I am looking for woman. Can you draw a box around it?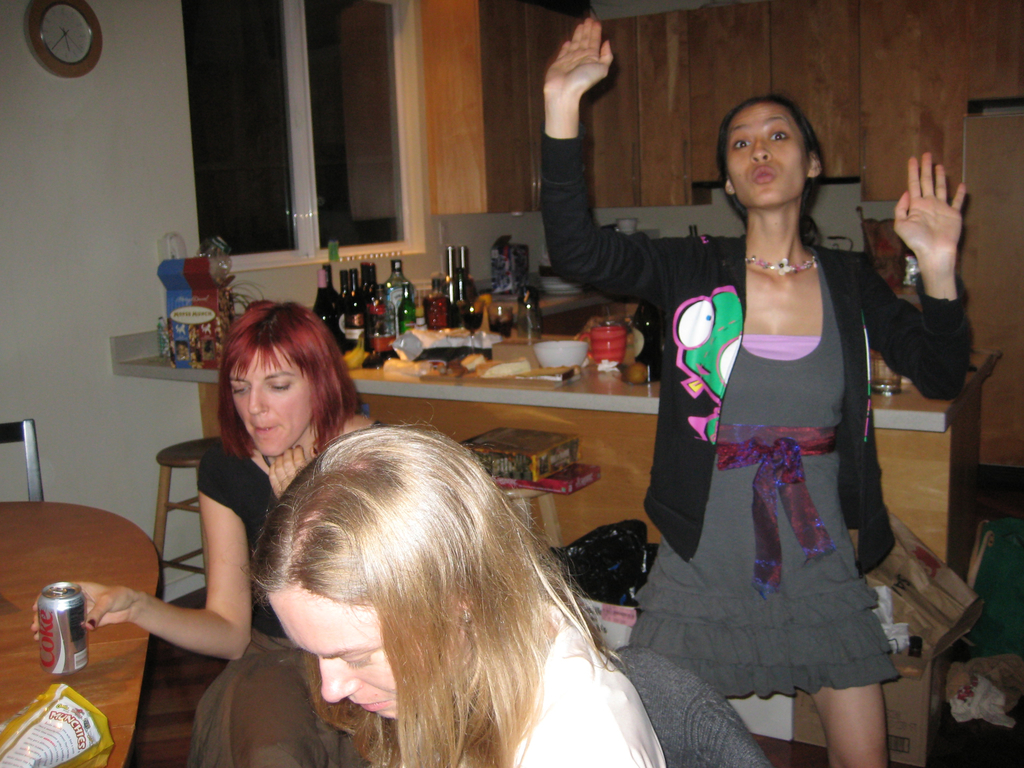
Sure, the bounding box is bbox=(34, 300, 375, 767).
